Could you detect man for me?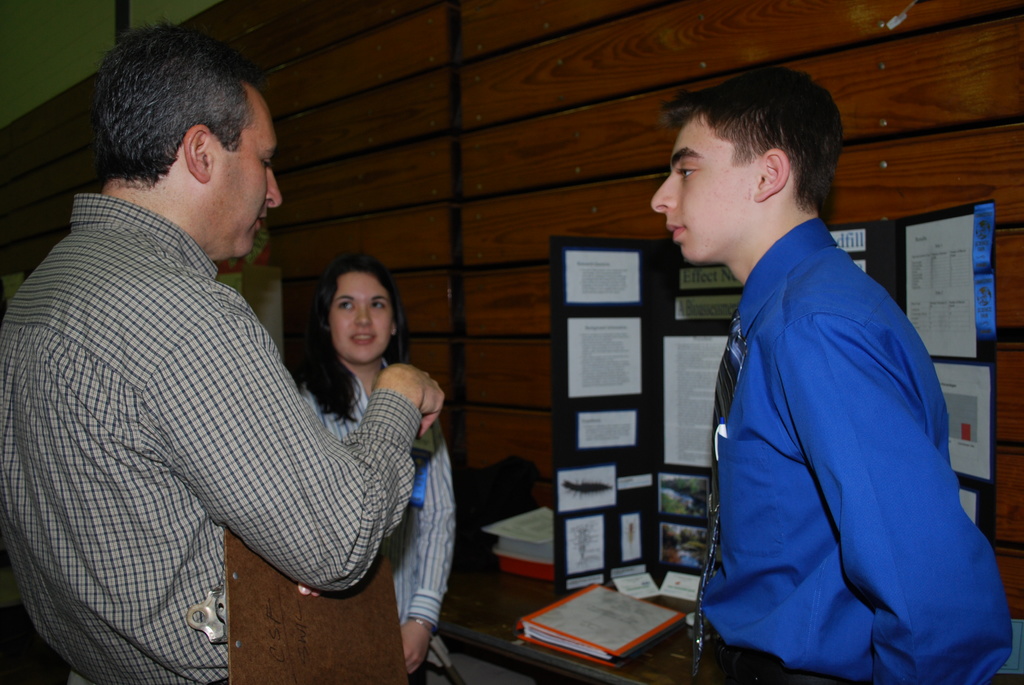
Detection result: x1=649, y1=62, x2=1015, y2=684.
